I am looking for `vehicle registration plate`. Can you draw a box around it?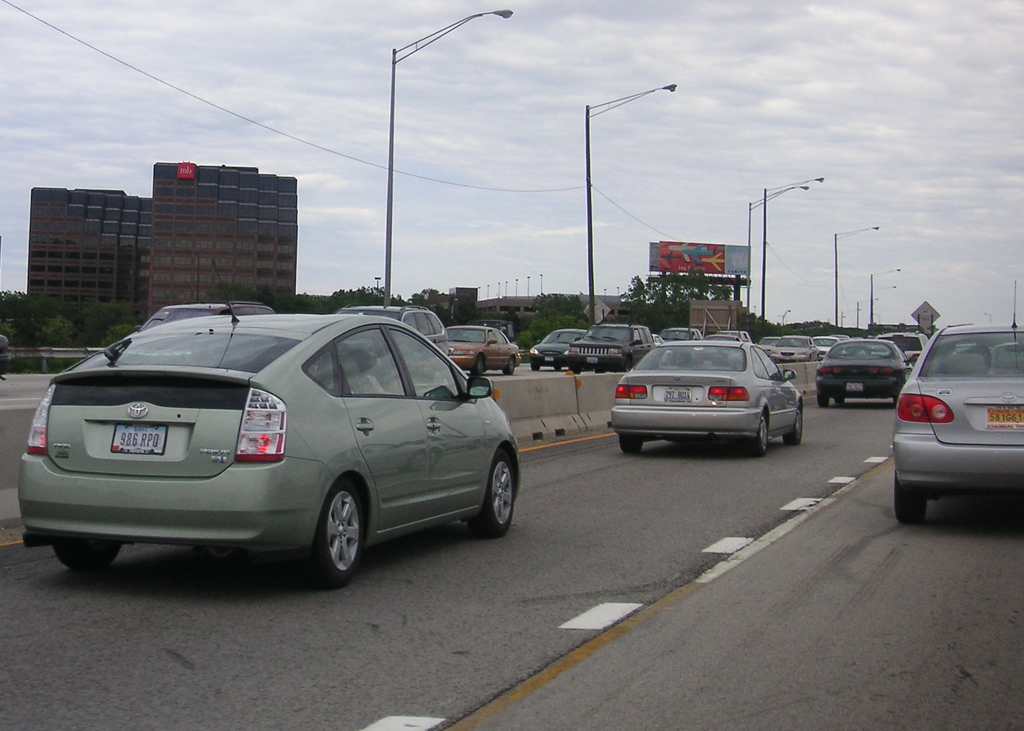
Sure, the bounding box is 981:406:1023:430.
